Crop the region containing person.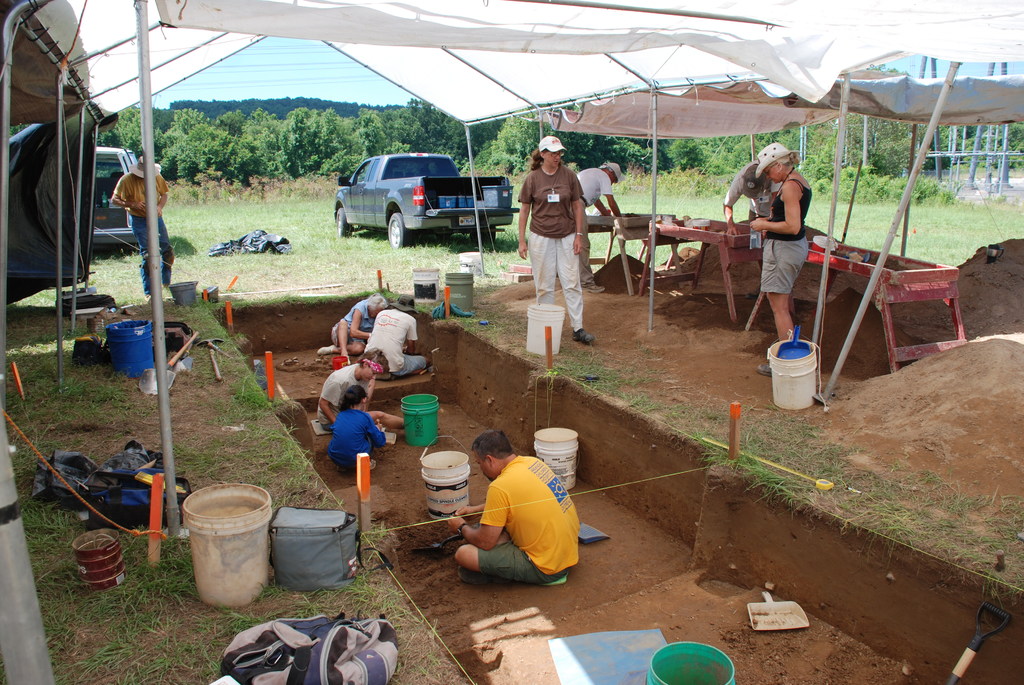
Crop region: {"left": 333, "top": 298, "right": 397, "bottom": 361}.
